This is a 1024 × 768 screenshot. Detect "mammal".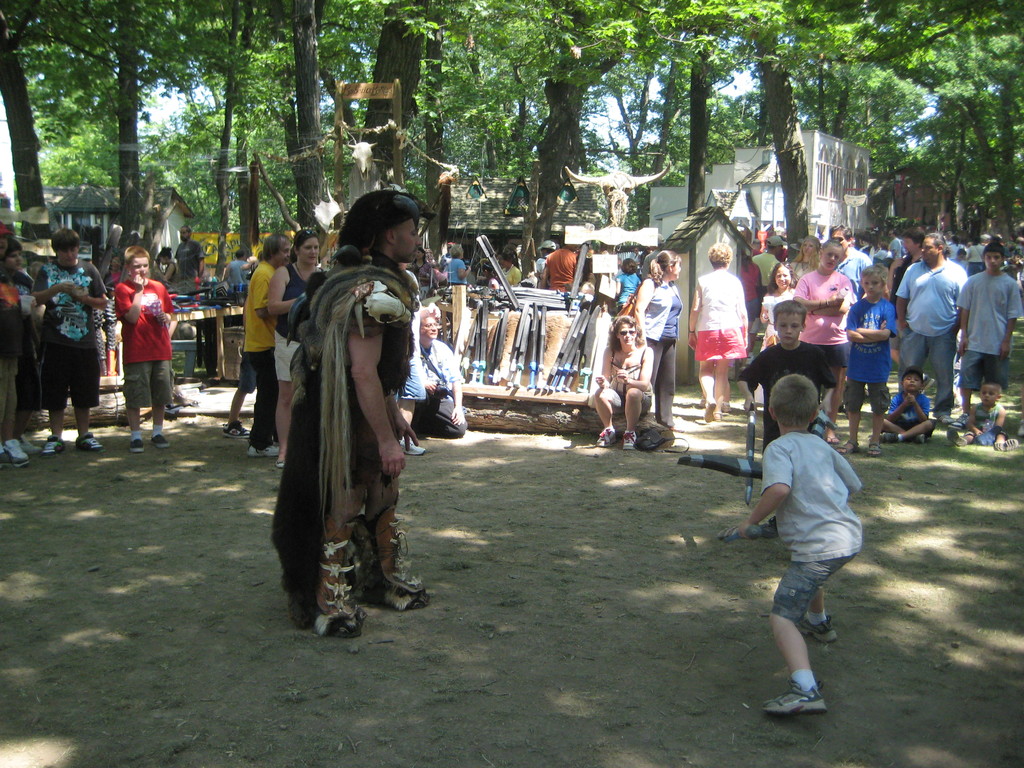
[959, 239, 1023, 424].
